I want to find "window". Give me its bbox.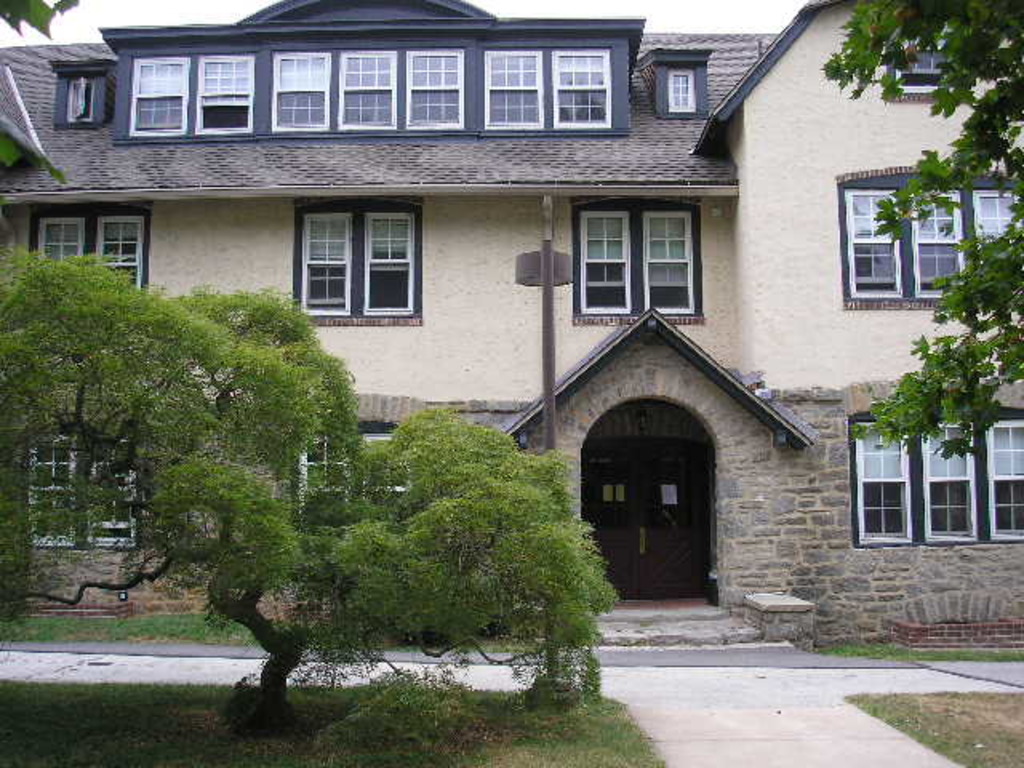
[x1=299, y1=213, x2=347, y2=315].
